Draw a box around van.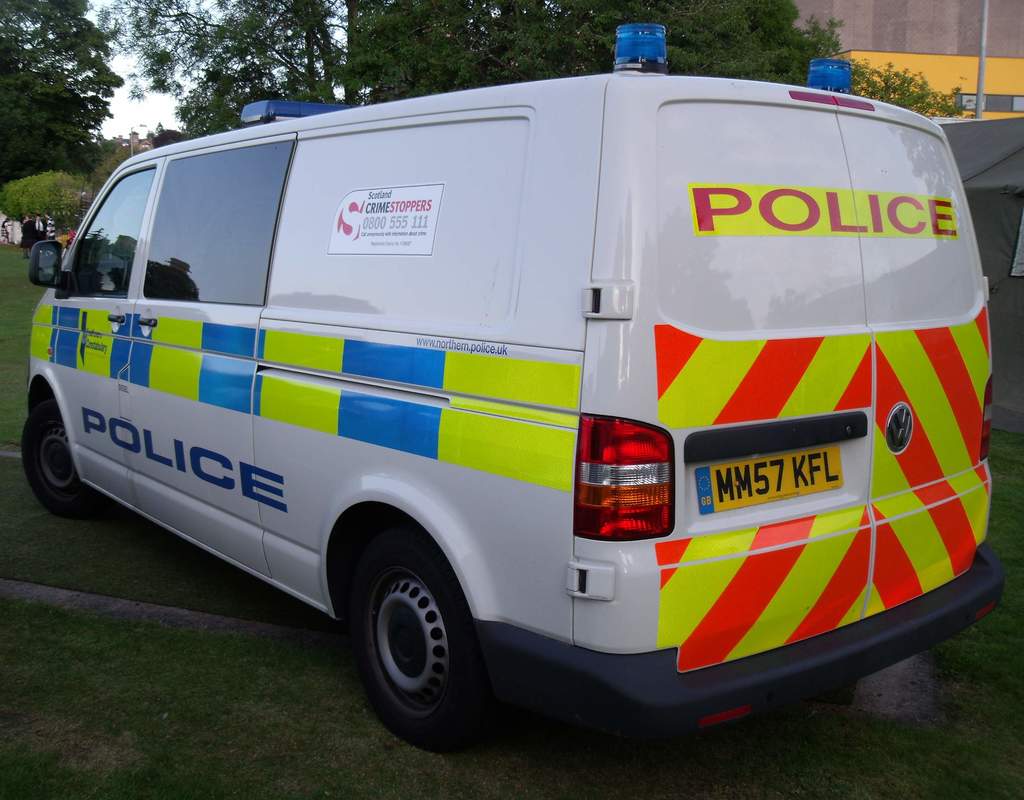
<bbox>19, 21, 1007, 757</bbox>.
